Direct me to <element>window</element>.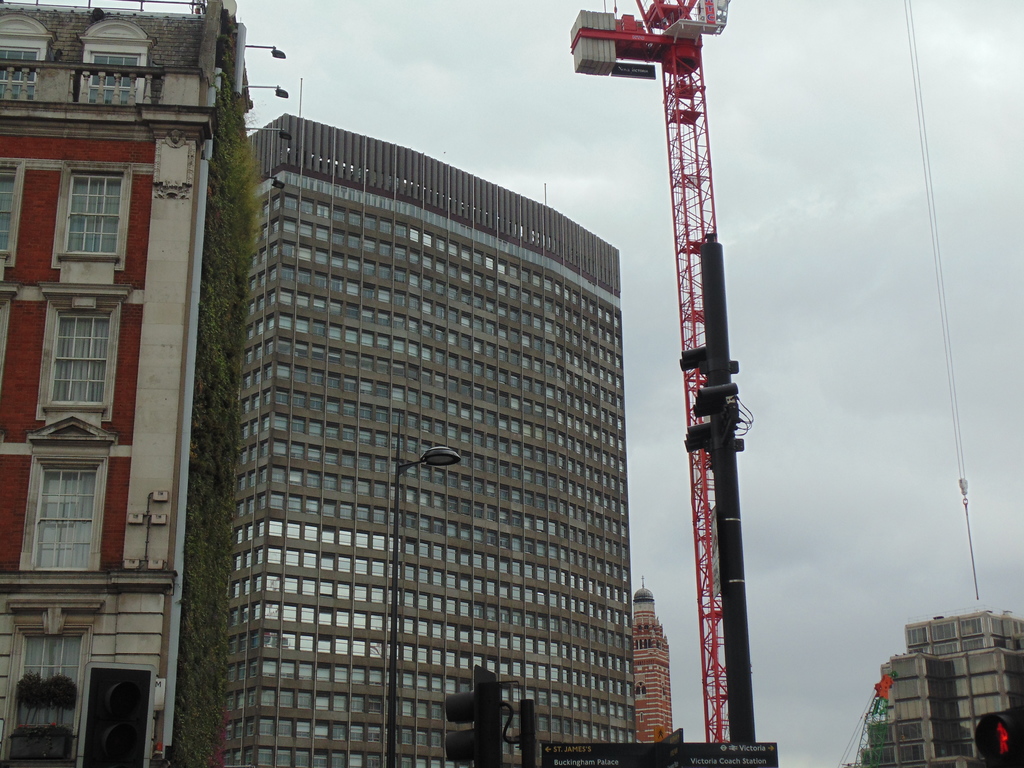
Direction: bbox=[302, 723, 313, 741].
